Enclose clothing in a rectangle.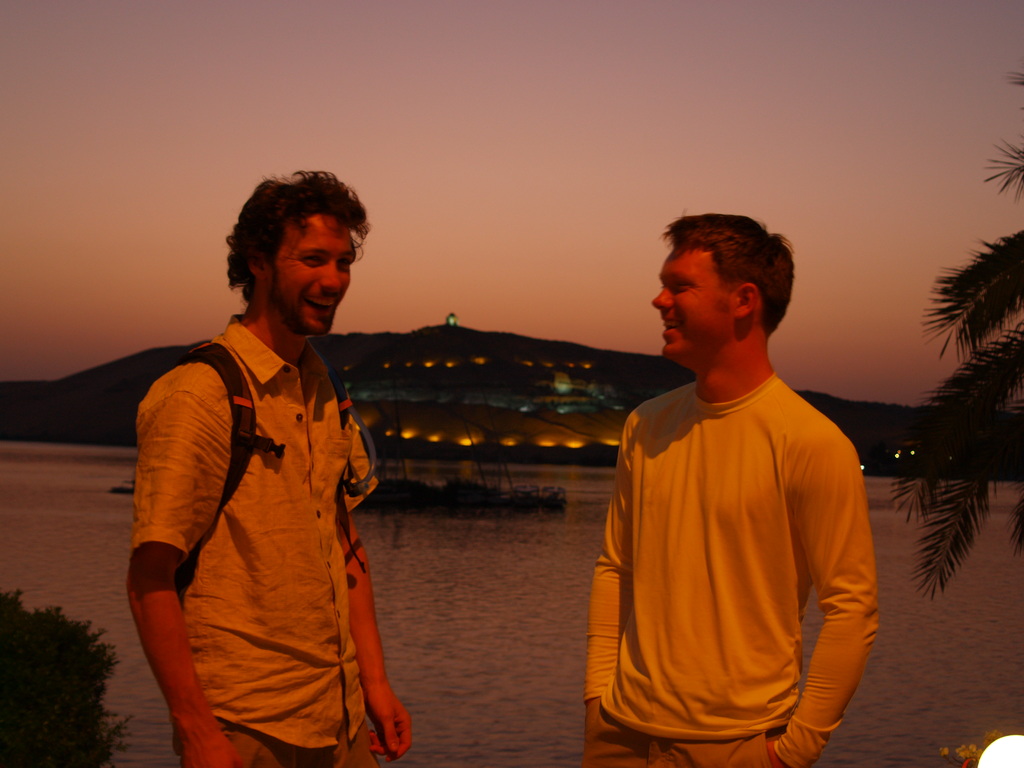
(129,311,384,767).
